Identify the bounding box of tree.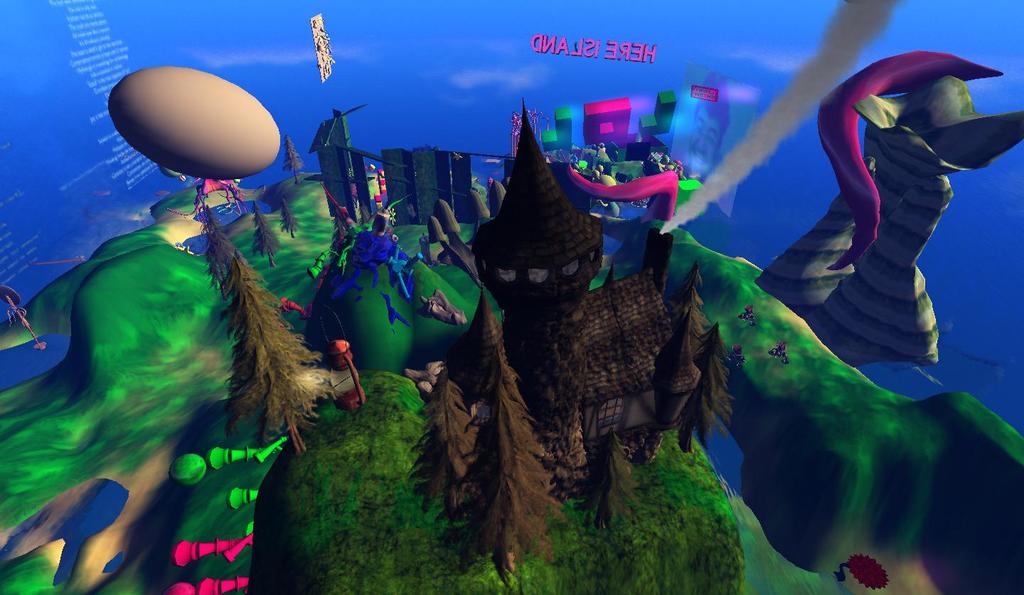
(560, 314, 591, 508).
